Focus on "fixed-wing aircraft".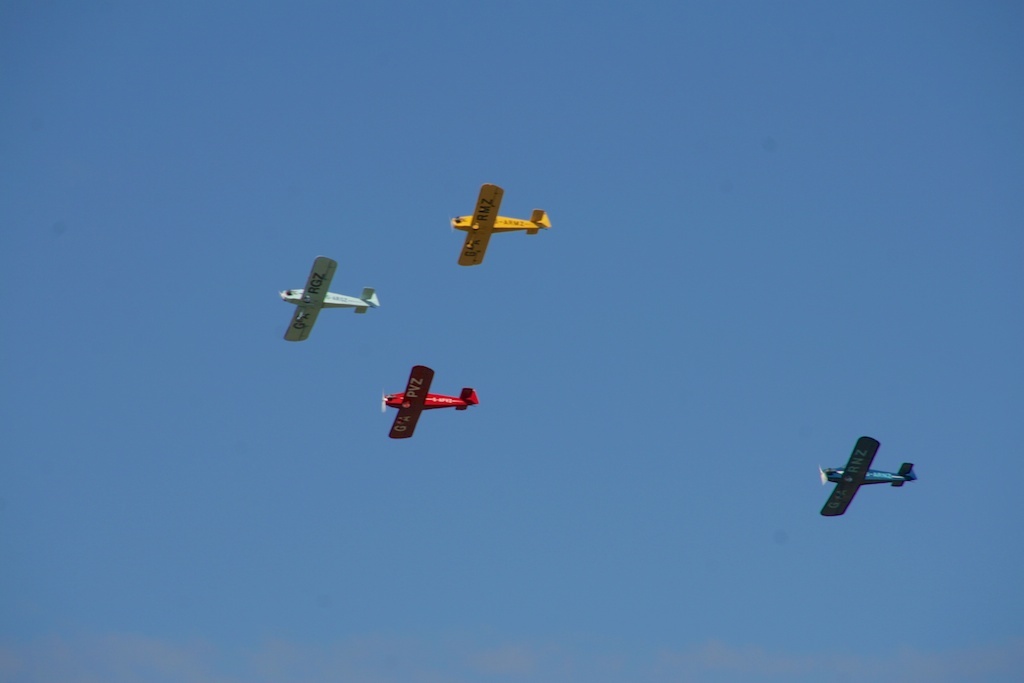
Focused at Rect(276, 251, 380, 343).
